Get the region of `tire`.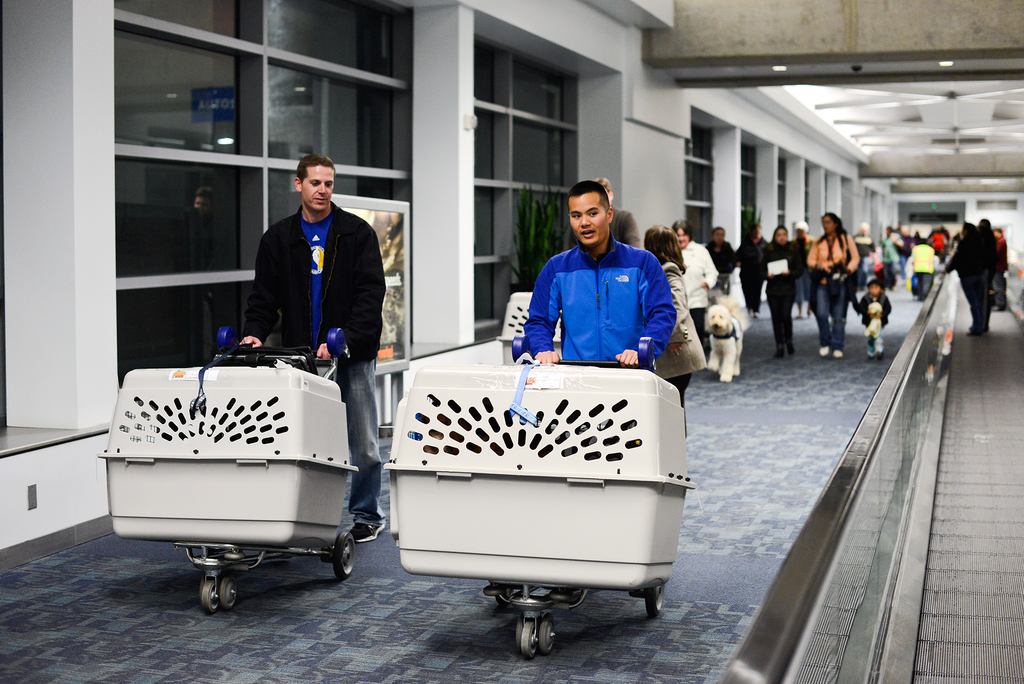
pyautogui.locateOnScreen(195, 579, 205, 600).
